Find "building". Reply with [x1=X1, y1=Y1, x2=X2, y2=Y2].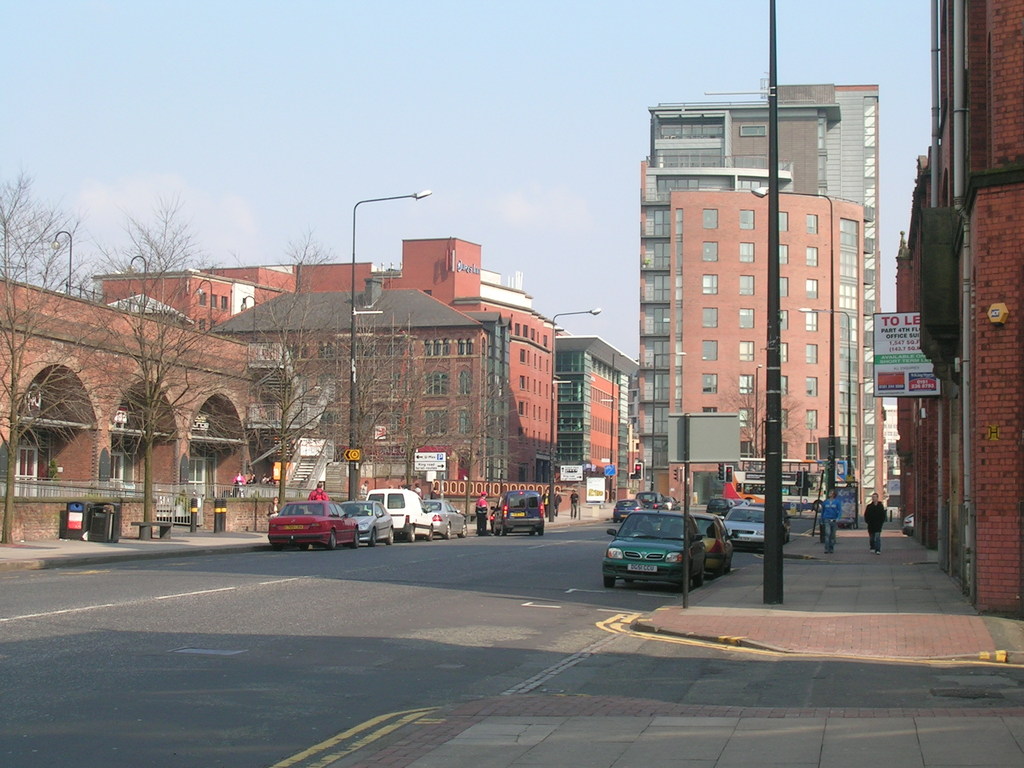
[x1=95, y1=270, x2=281, y2=332].
